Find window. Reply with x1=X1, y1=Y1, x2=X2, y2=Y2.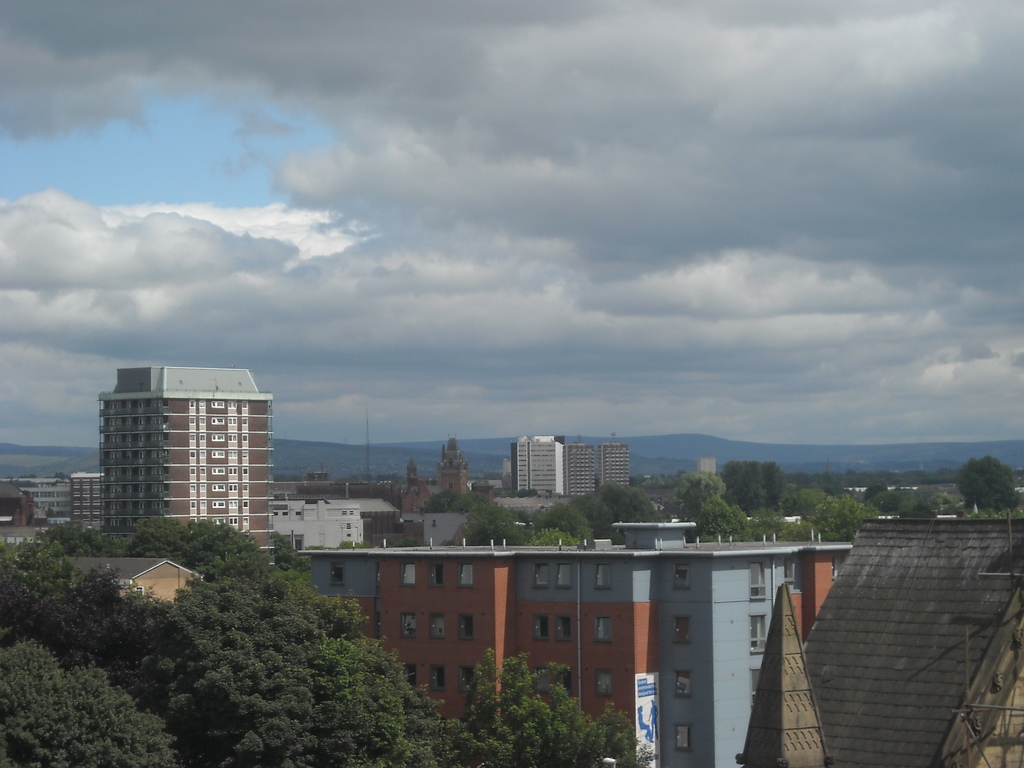
x1=749, y1=659, x2=763, y2=710.
